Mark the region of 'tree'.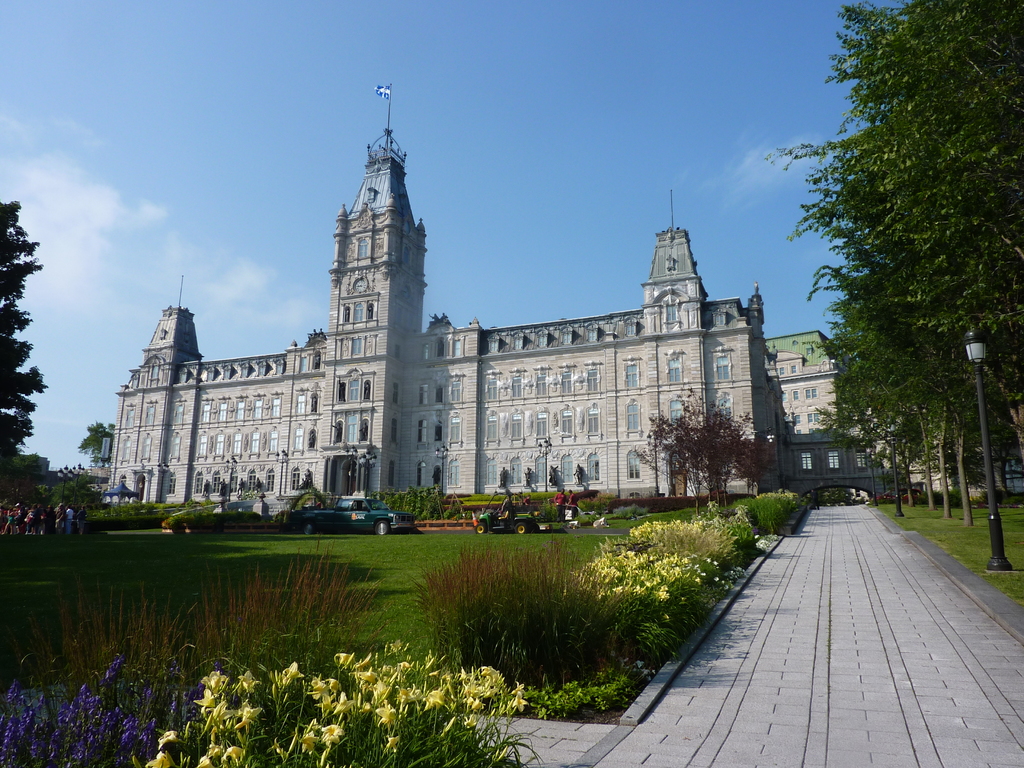
Region: x1=638 y1=381 x2=767 y2=504.
